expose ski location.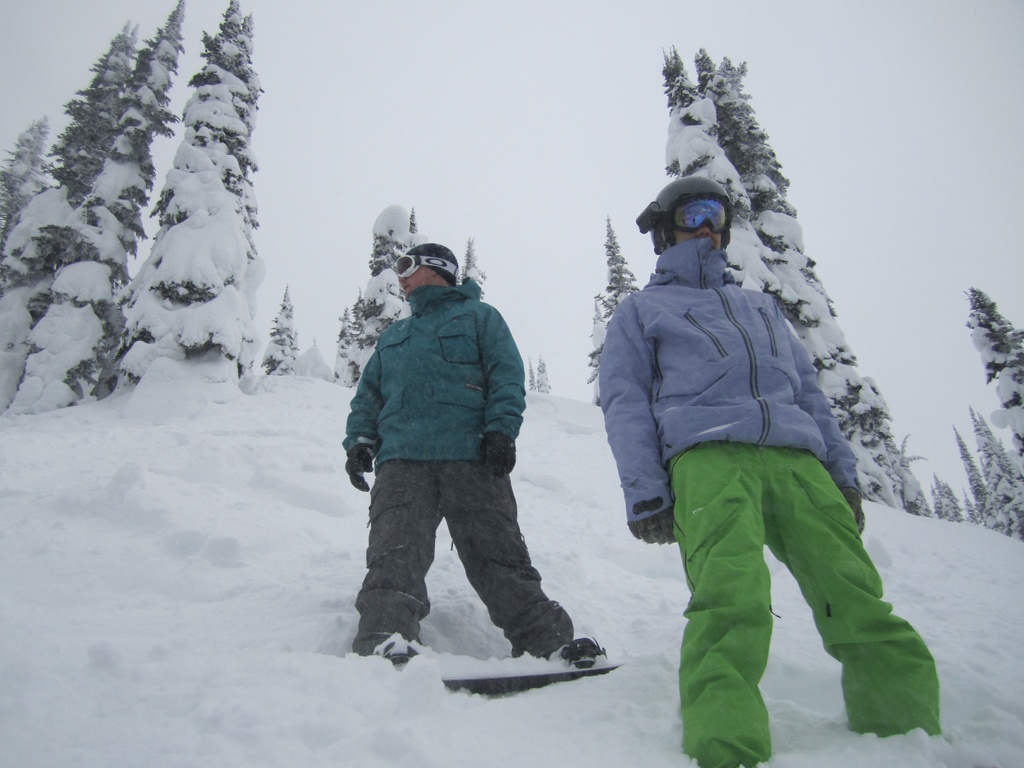
Exposed at 393,637,634,712.
